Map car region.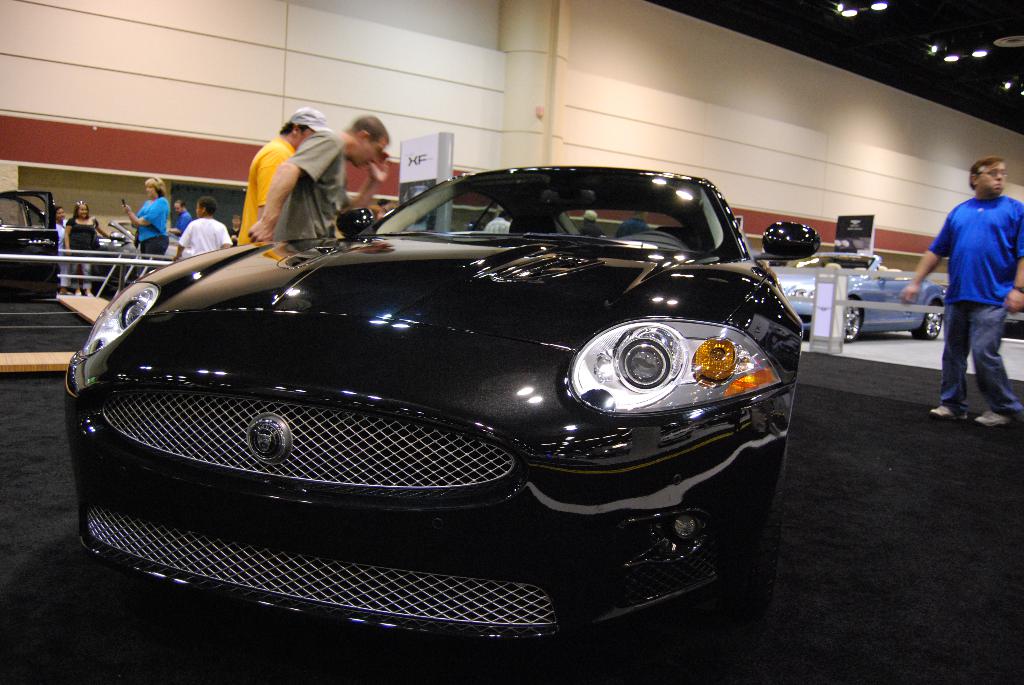
Mapped to region(0, 187, 61, 295).
